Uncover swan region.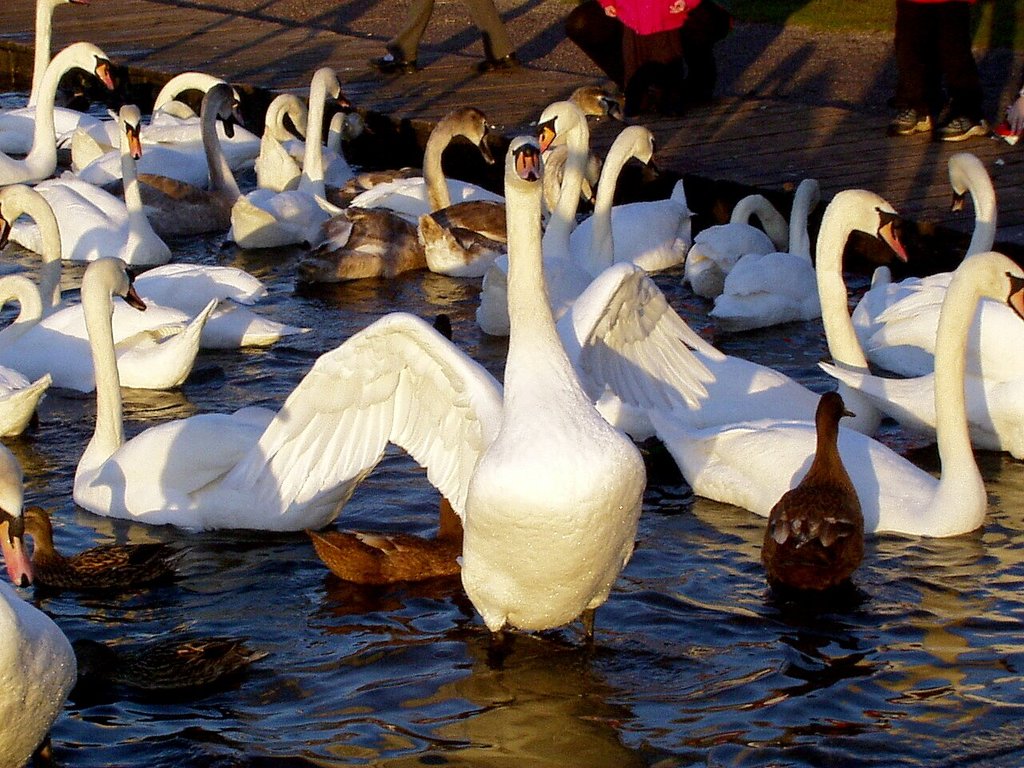
Uncovered: [left=270, top=114, right=359, bottom=186].
